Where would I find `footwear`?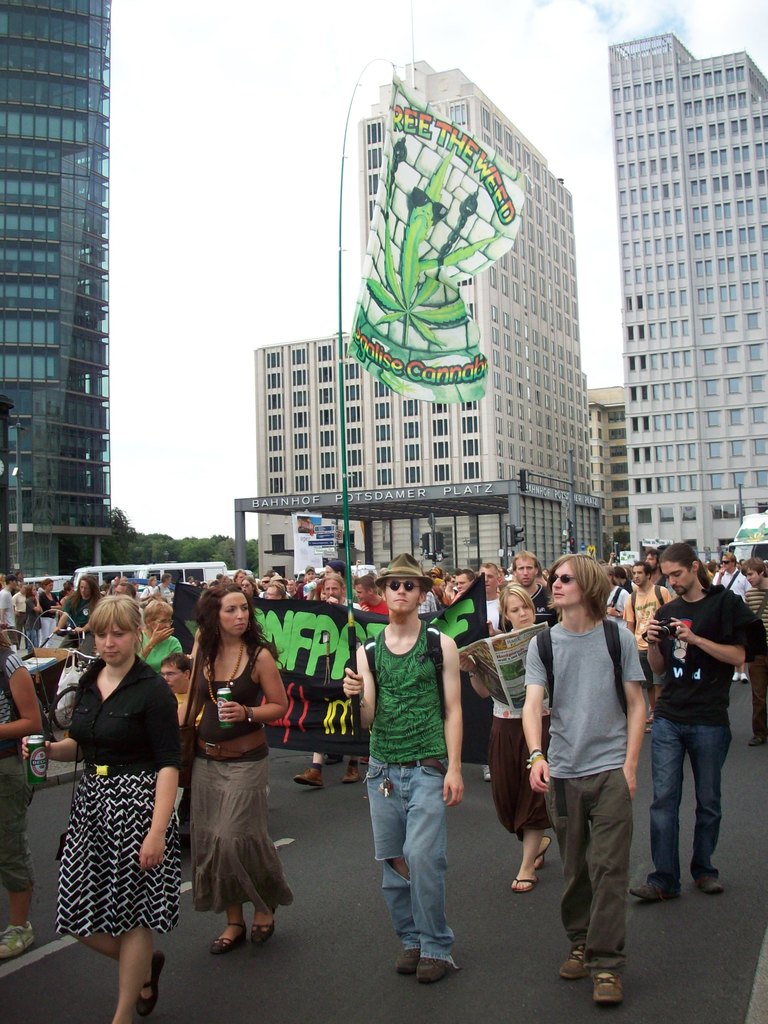
At x1=0, y1=922, x2=38, y2=961.
